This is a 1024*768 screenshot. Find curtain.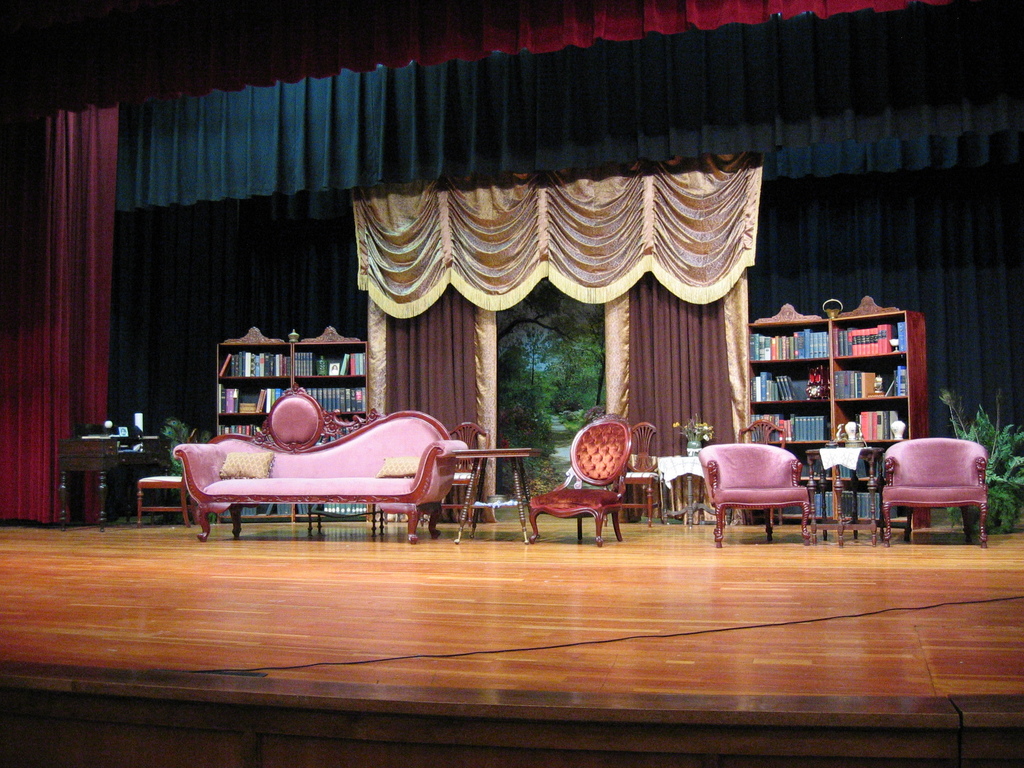
Bounding box: <region>15, 114, 125, 527</region>.
